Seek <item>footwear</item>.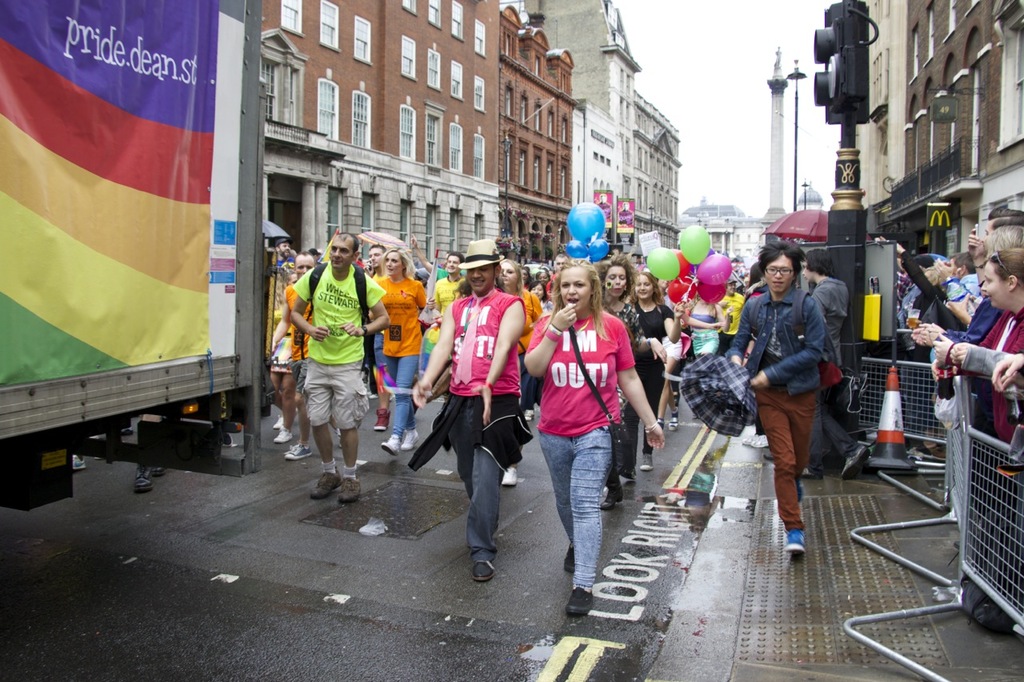
crop(398, 423, 422, 454).
